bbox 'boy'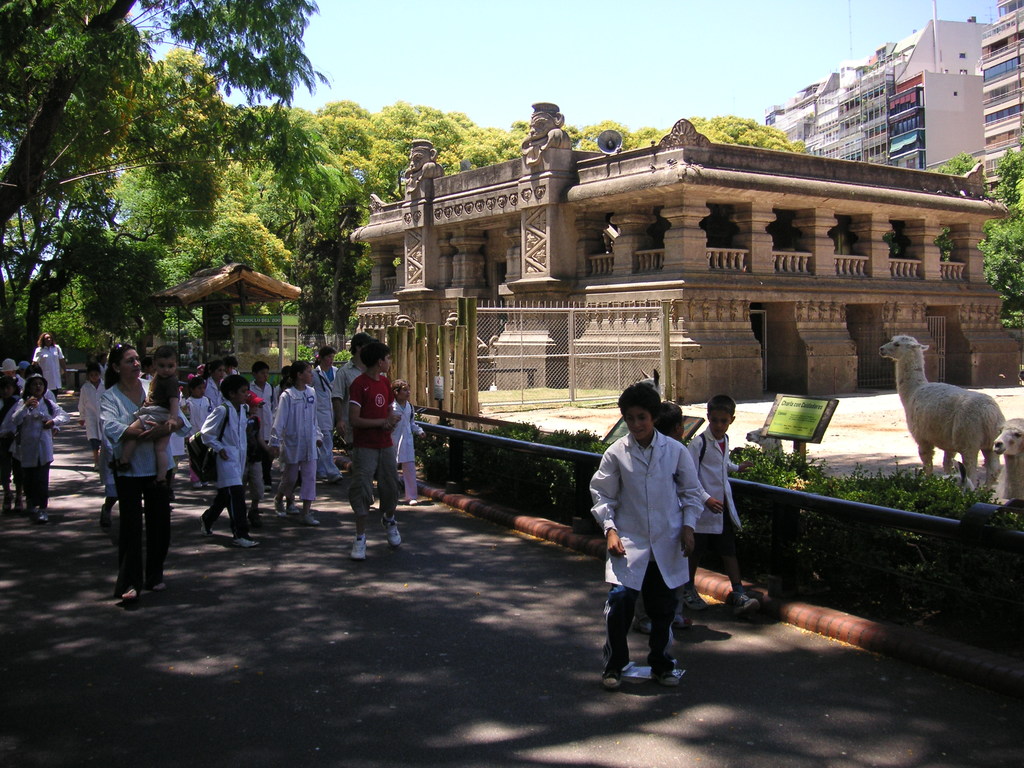
(246,362,279,490)
